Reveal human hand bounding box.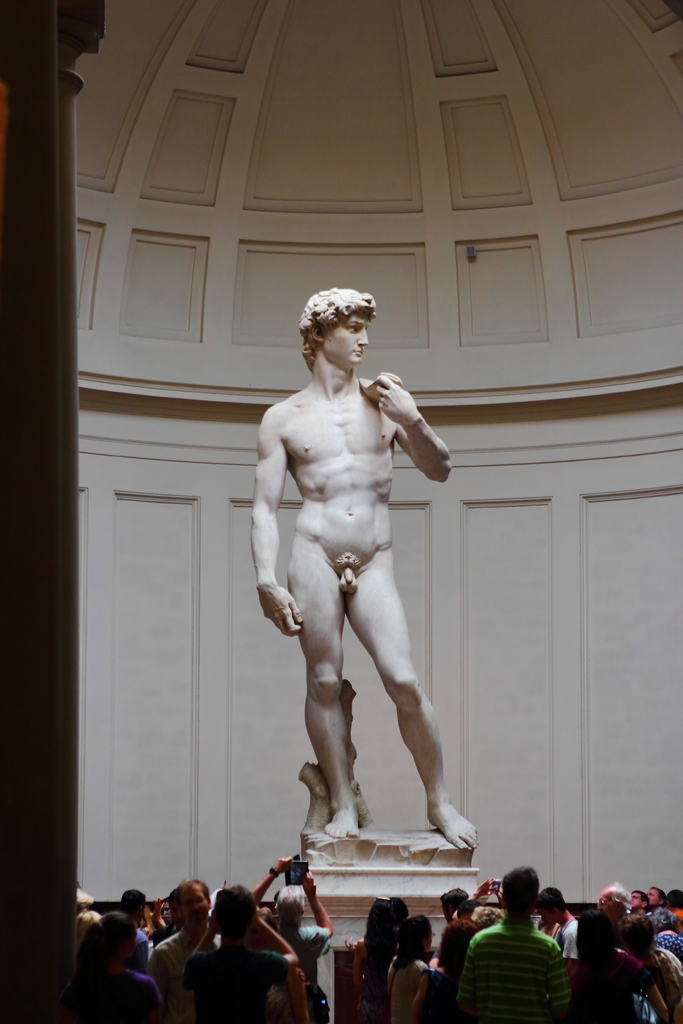
Revealed: bbox=(473, 876, 499, 901).
